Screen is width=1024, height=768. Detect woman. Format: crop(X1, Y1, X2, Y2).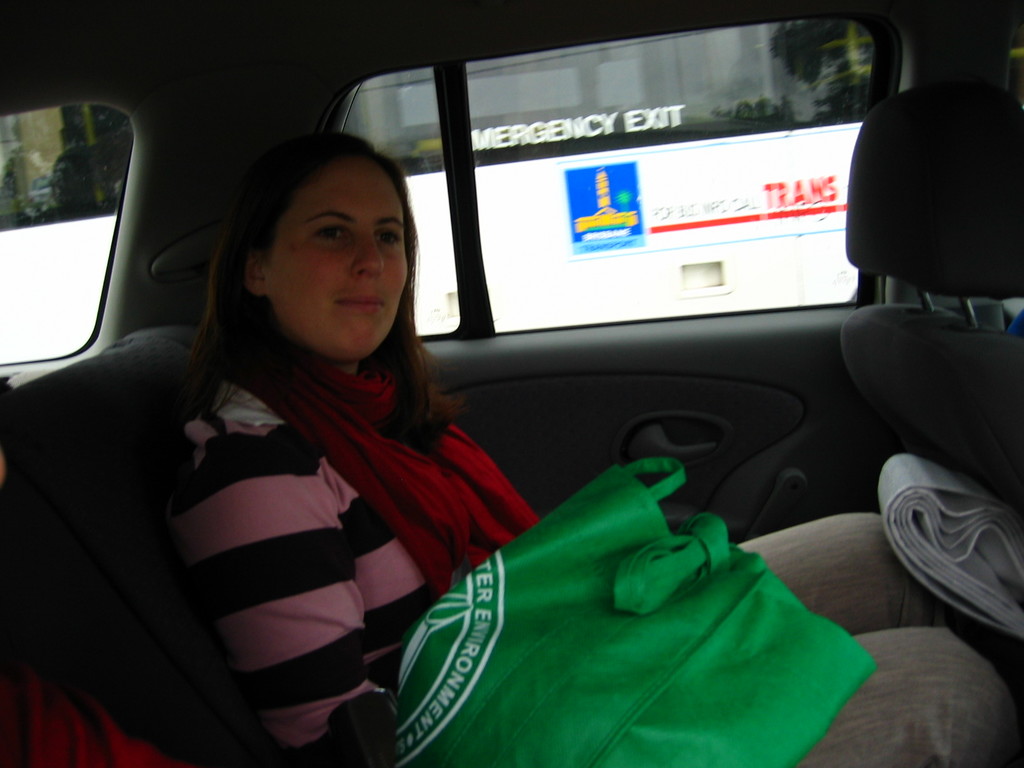
crop(132, 128, 1023, 767).
